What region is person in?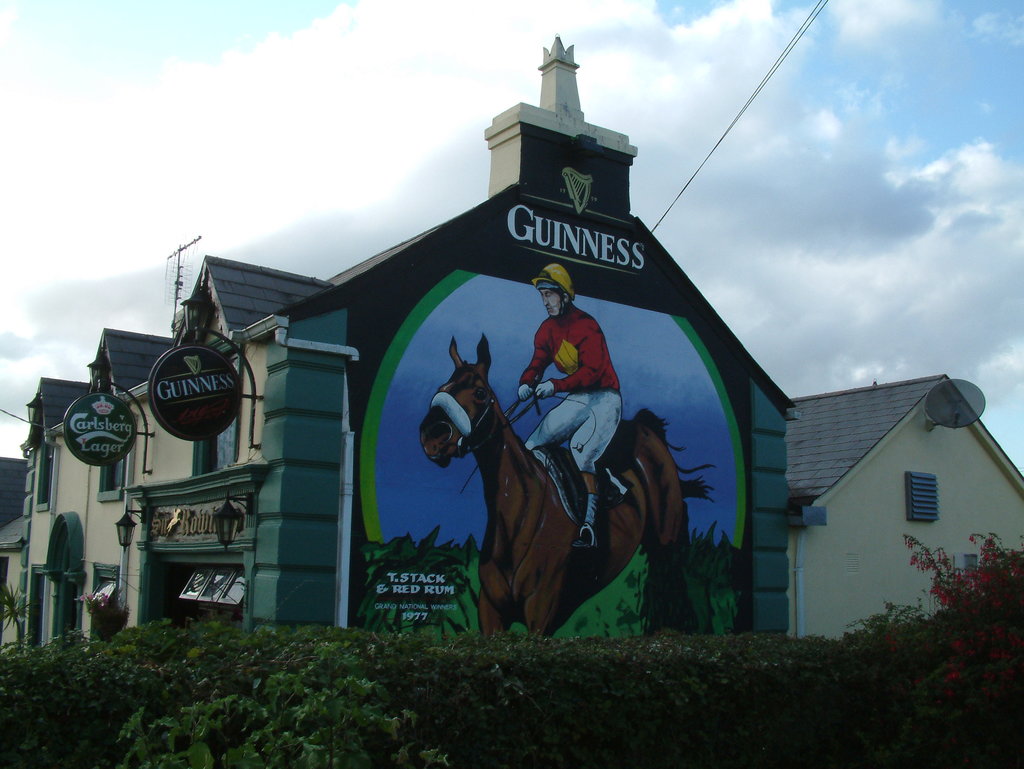
bbox=[516, 261, 624, 547].
